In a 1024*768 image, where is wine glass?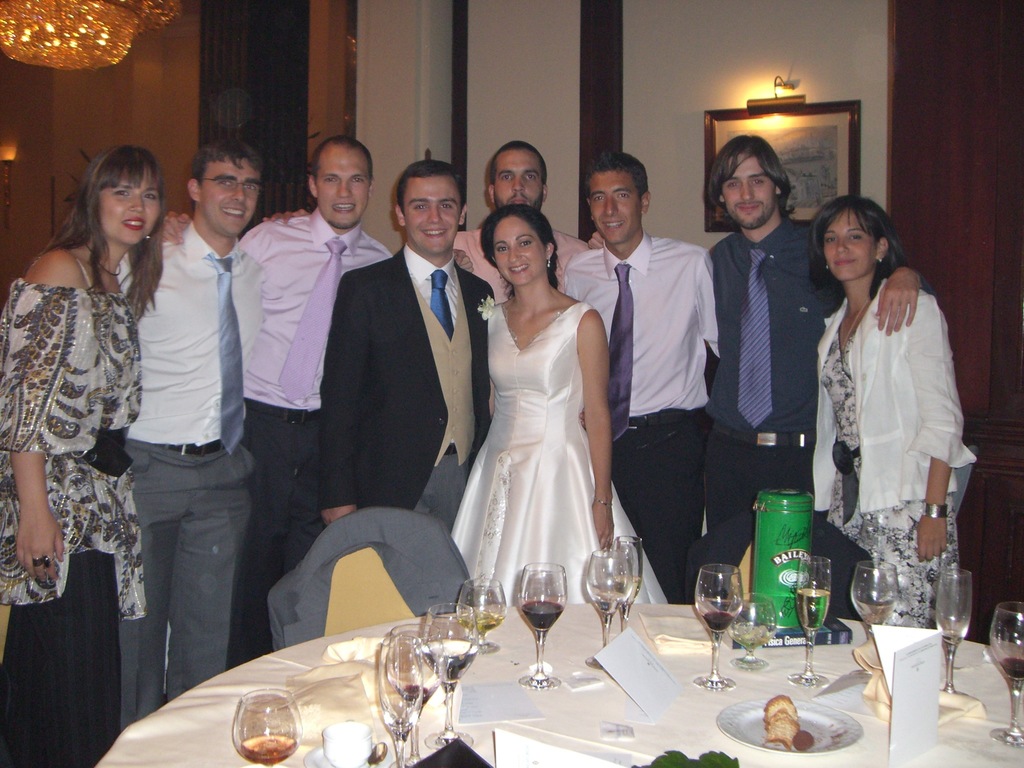
region(933, 564, 968, 691).
